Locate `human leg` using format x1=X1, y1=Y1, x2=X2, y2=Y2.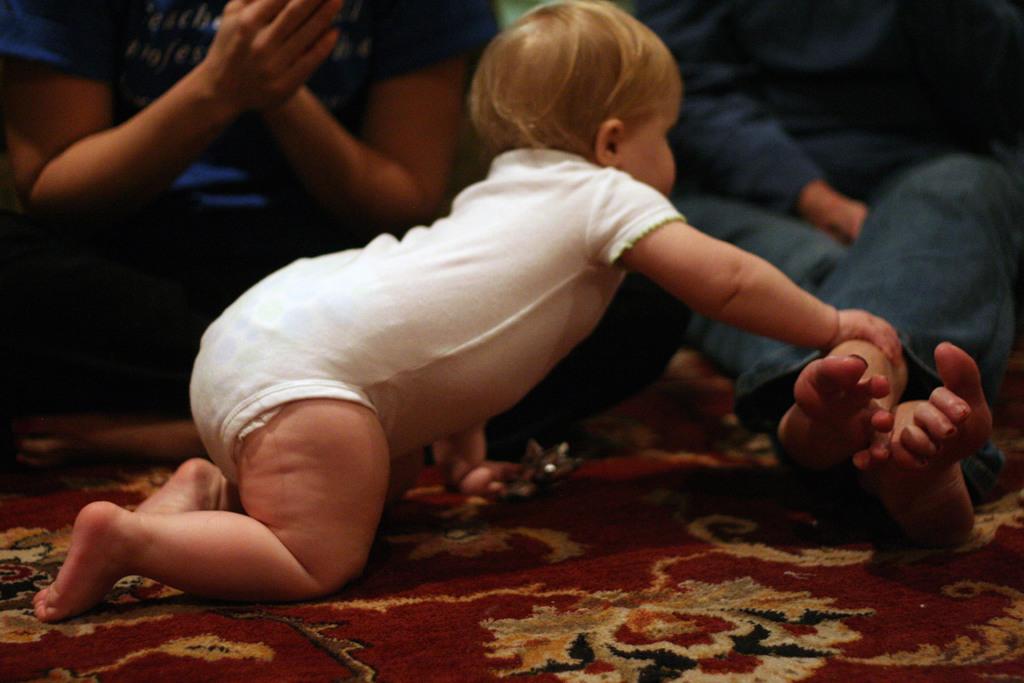
x1=772, y1=152, x2=1023, y2=482.
